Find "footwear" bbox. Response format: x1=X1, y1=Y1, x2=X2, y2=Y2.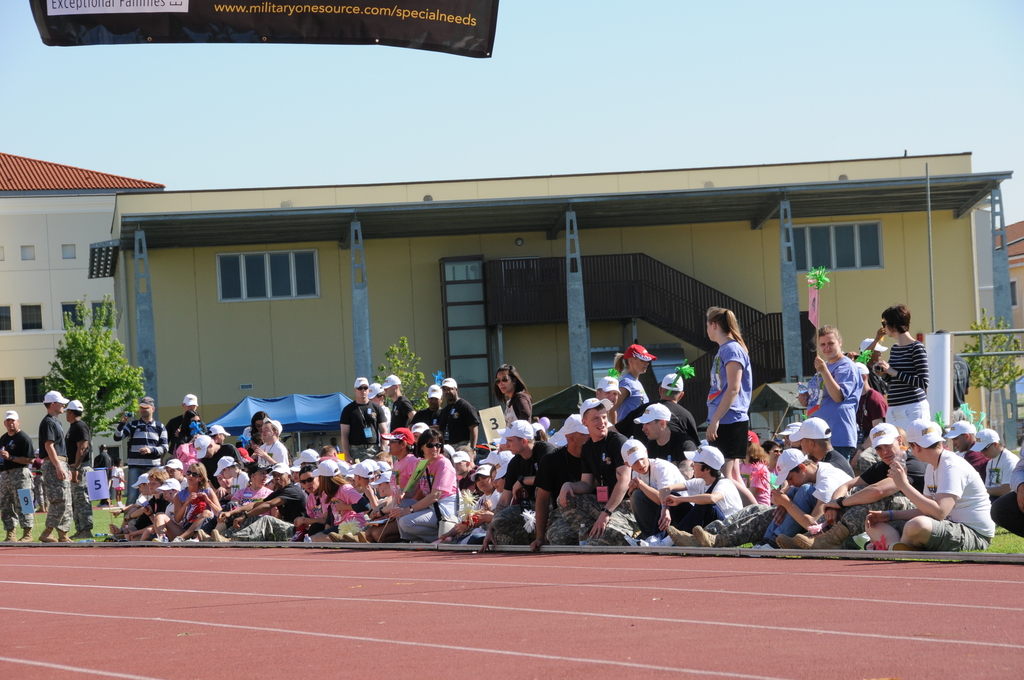
x1=61, y1=526, x2=93, y2=546.
